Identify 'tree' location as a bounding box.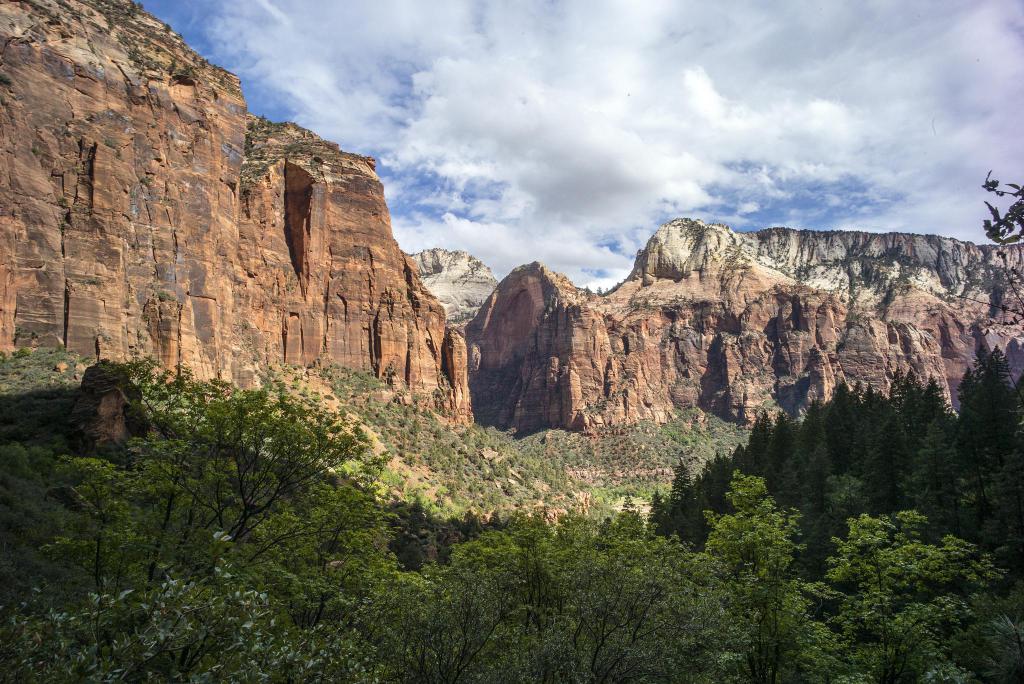
locate(26, 346, 404, 624).
